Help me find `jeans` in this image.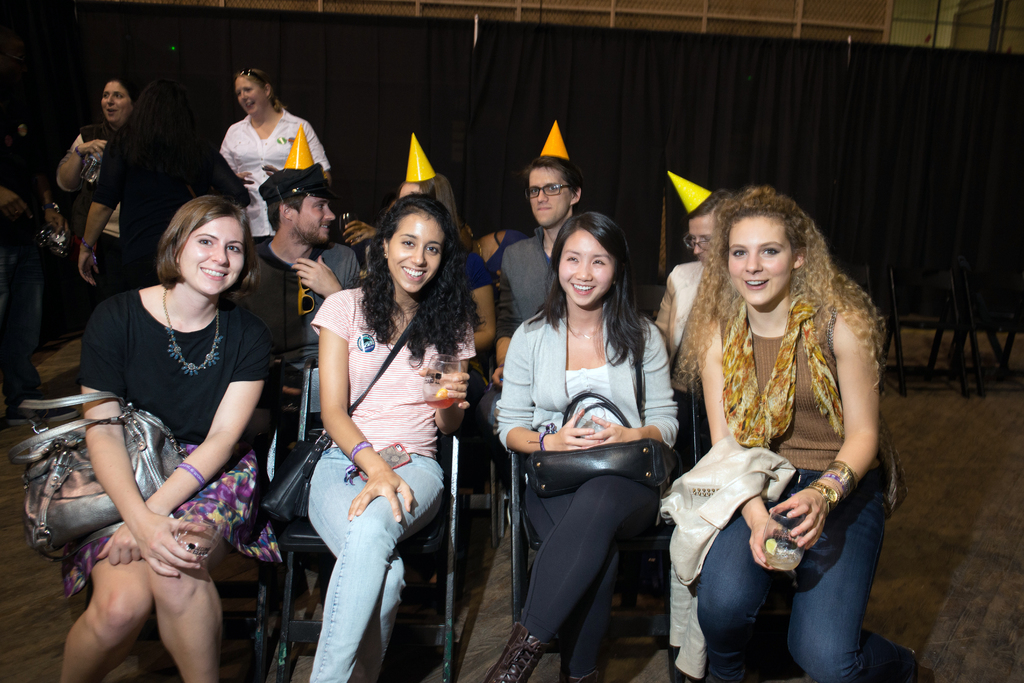
Found it: region(311, 453, 446, 682).
